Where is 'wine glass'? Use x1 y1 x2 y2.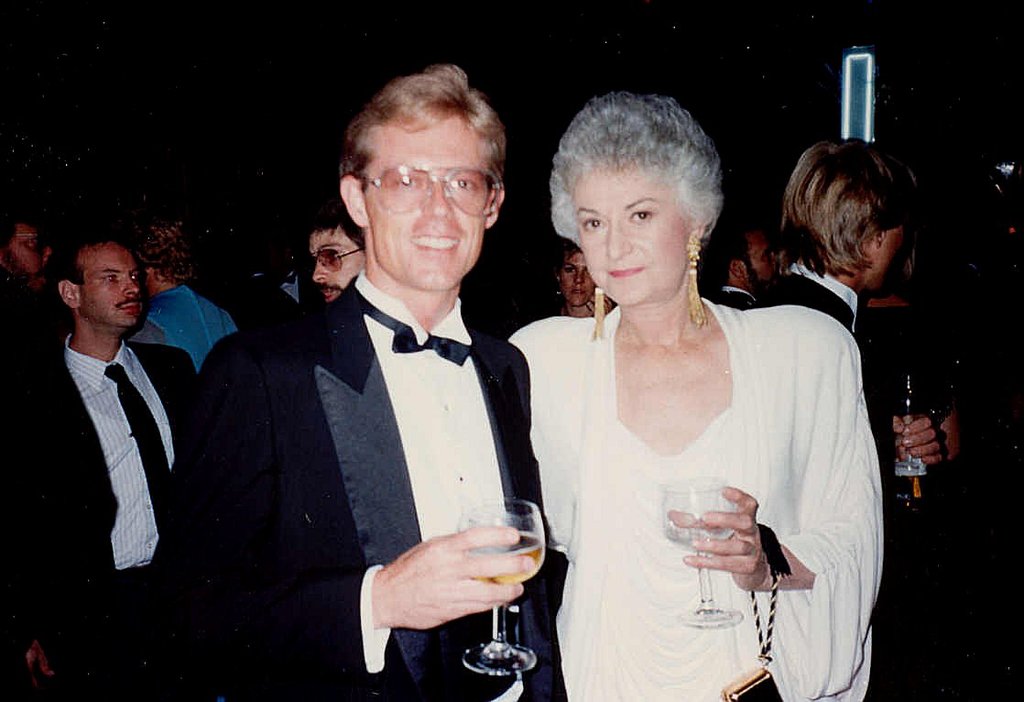
664 478 741 627.
